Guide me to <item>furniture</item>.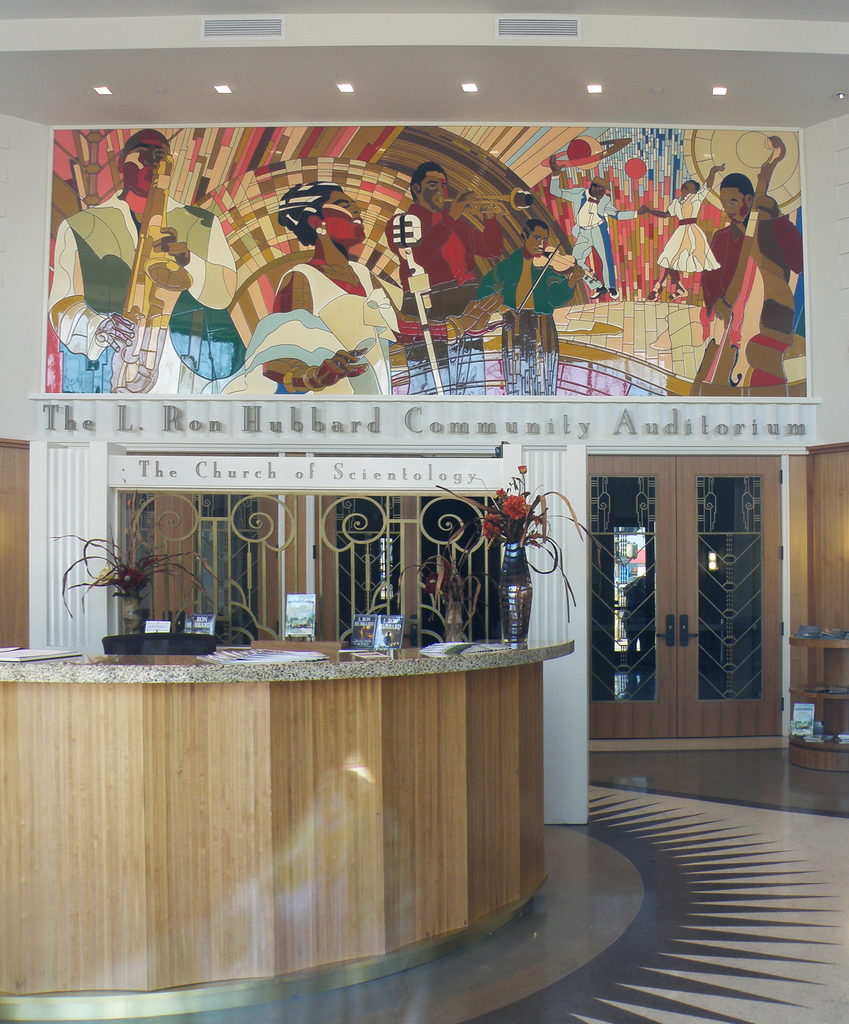
Guidance: {"left": 0, "top": 643, "right": 573, "bottom": 1018}.
